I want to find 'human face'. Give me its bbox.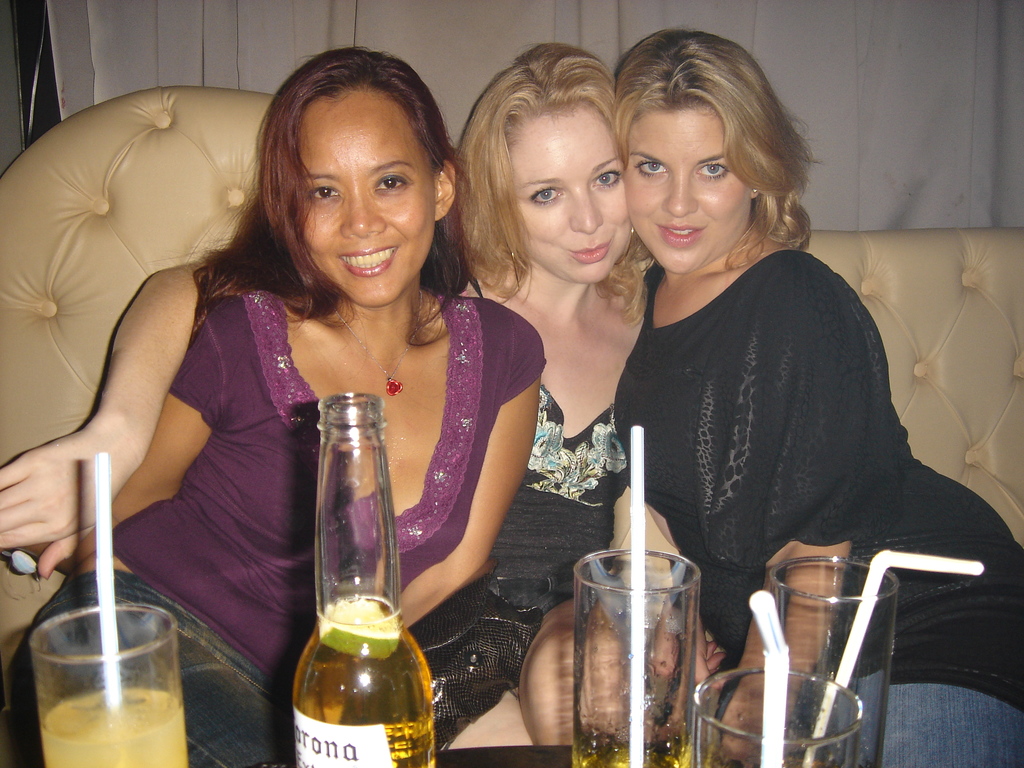
508 114 632 284.
